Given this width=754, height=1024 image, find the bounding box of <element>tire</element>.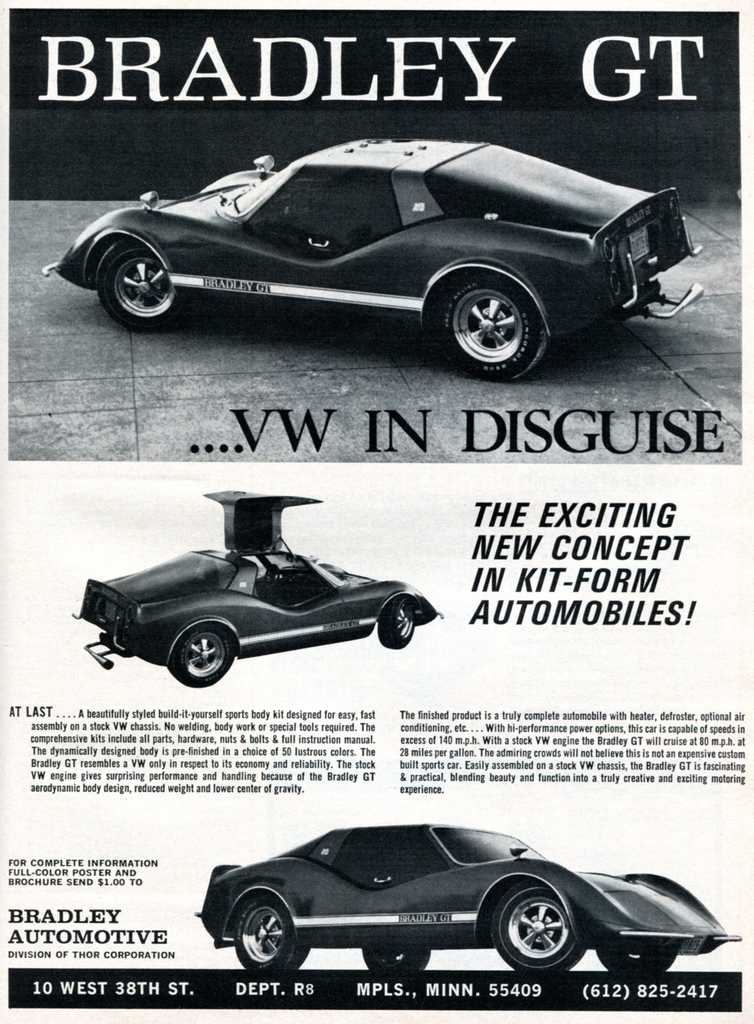
BBox(489, 879, 585, 974).
